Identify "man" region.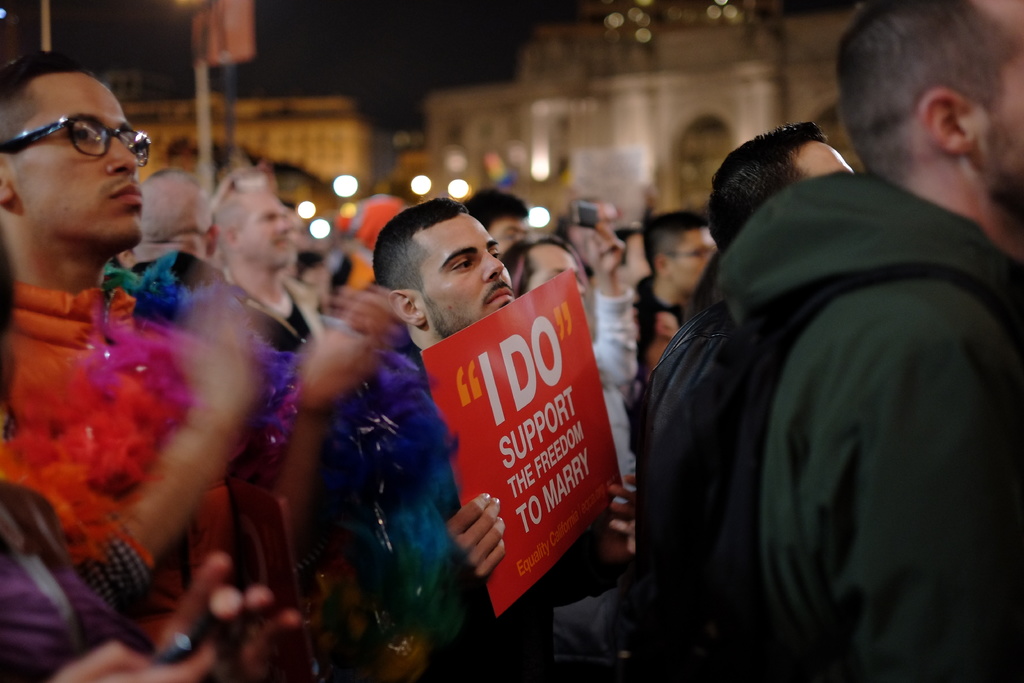
Region: crop(641, 122, 854, 682).
